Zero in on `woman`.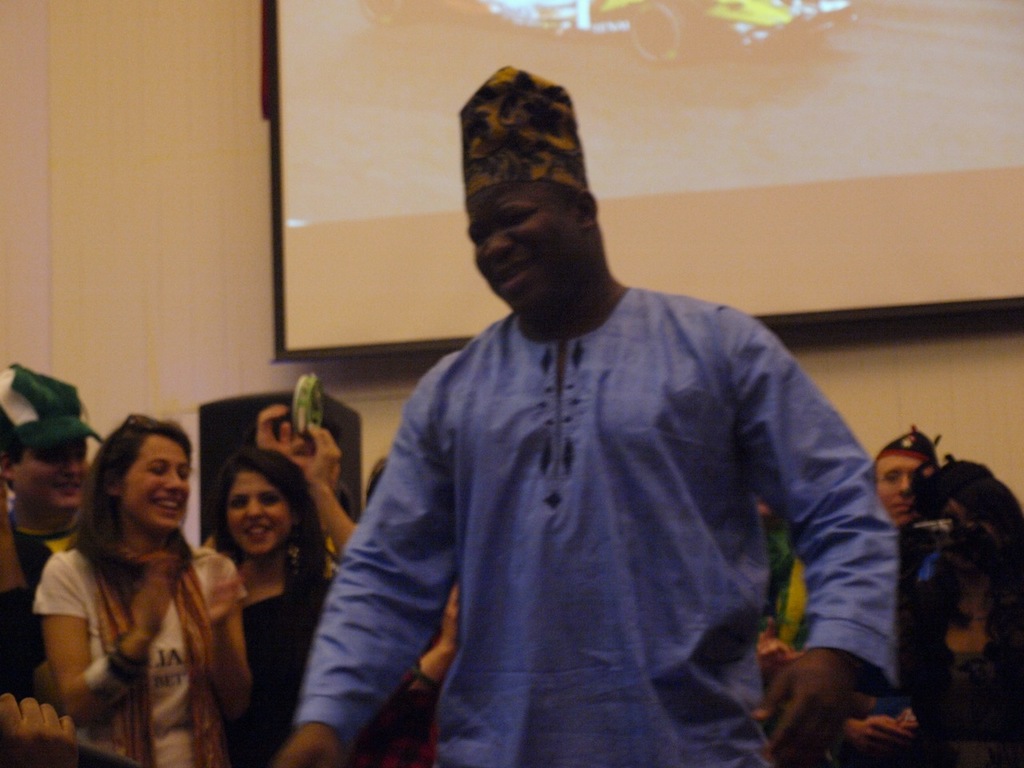
Zeroed in: pyautogui.locateOnScreen(37, 399, 241, 764).
